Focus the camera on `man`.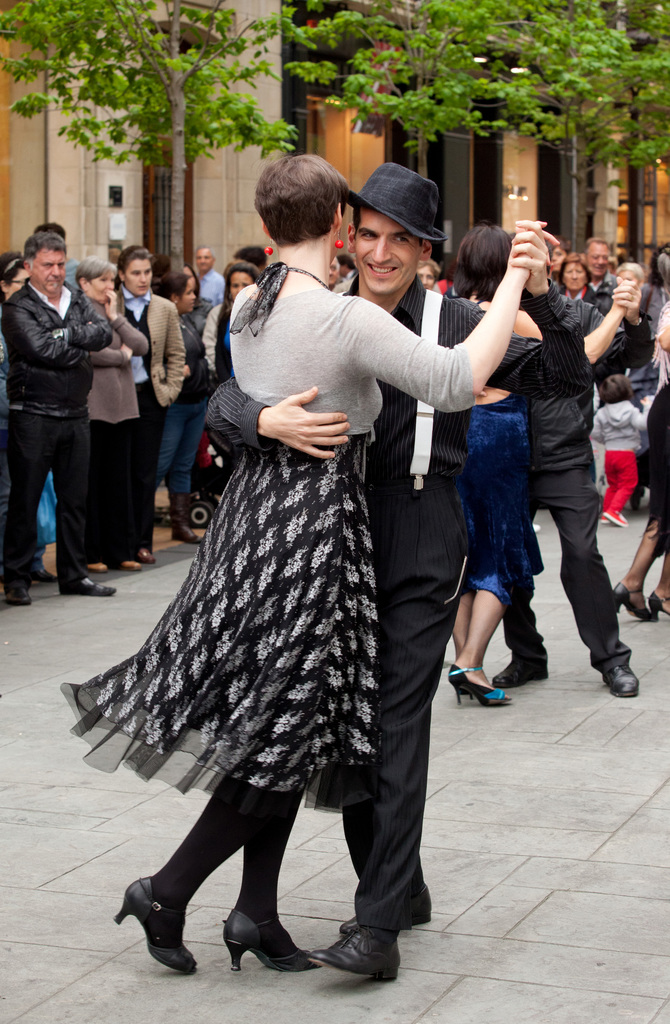
Focus region: <region>3, 226, 127, 611</region>.
